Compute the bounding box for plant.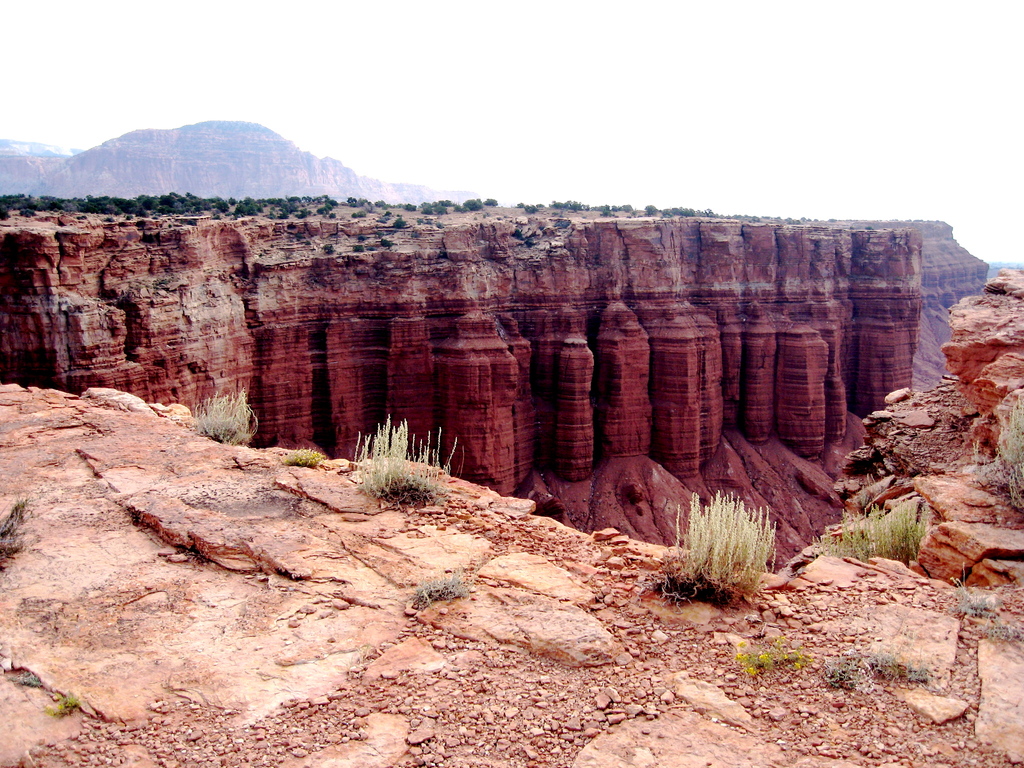
(x1=653, y1=482, x2=790, y2=611).
